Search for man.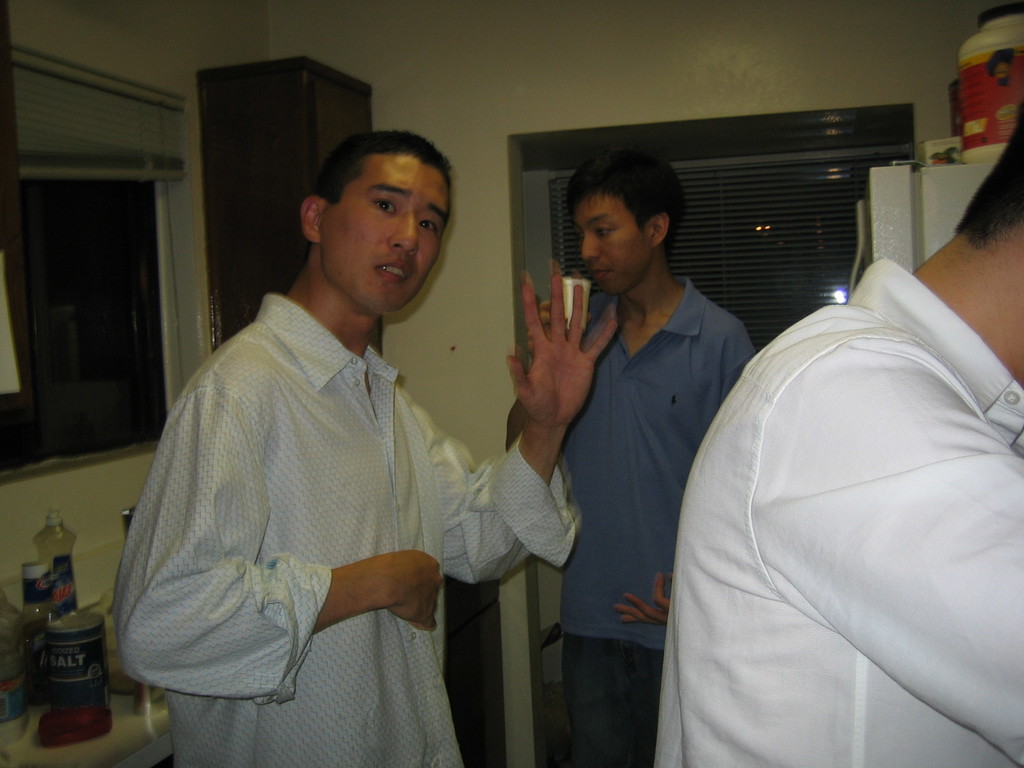
Found at box=[112, 128, 614, 764].
